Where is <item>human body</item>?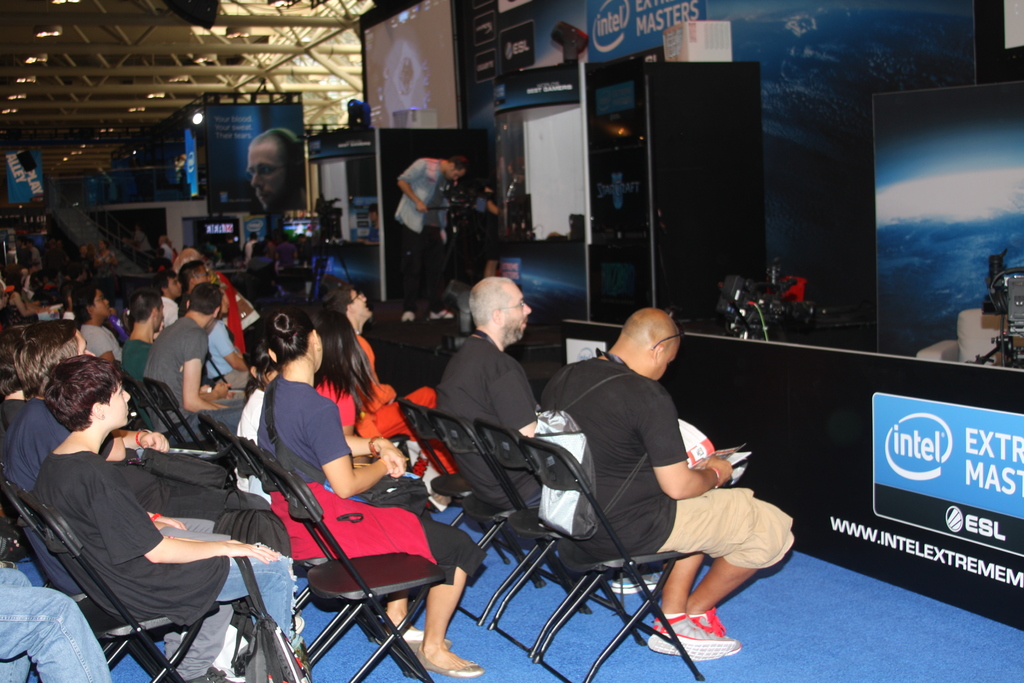
bbox(272, 232, 301, 262).
